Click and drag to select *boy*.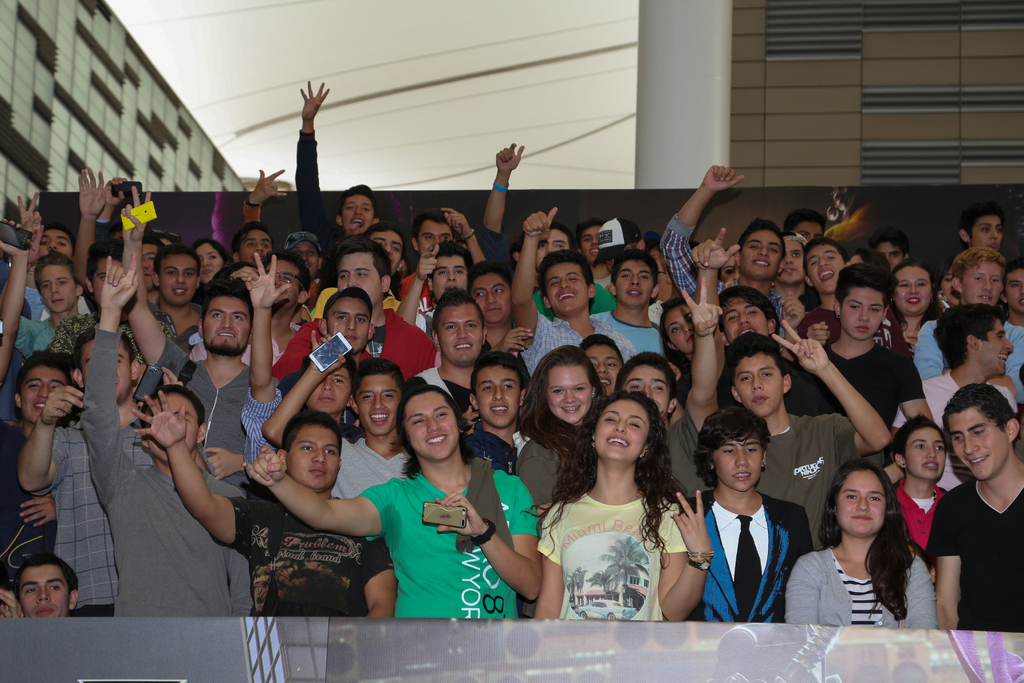
Selection: locate(923, 379, 1023, 634).
